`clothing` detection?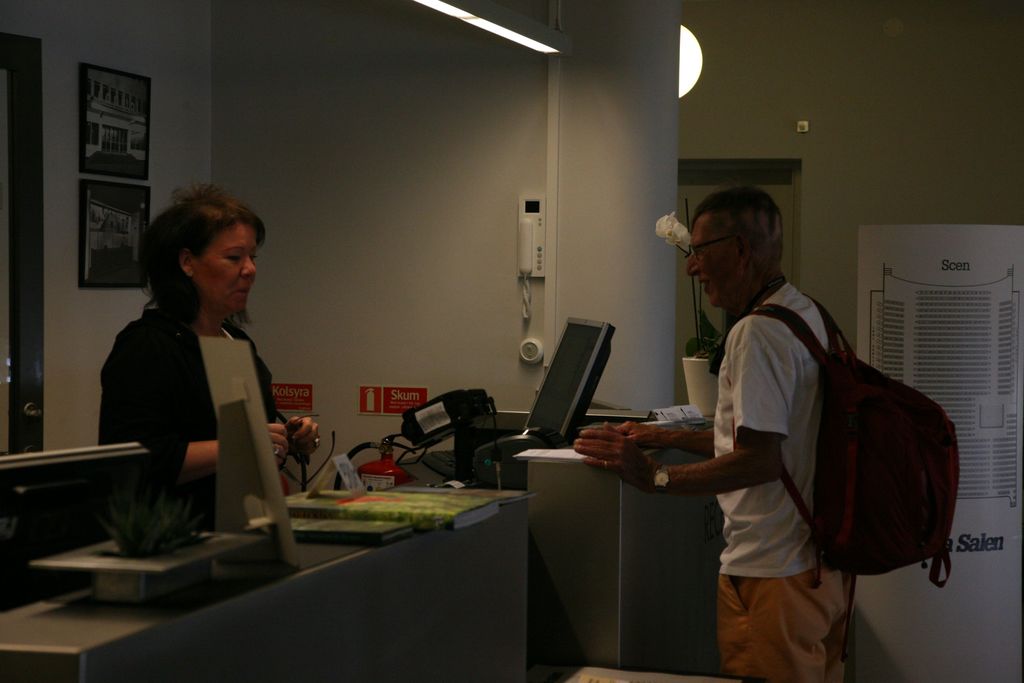
Rect(711, 282, 856, 682)
